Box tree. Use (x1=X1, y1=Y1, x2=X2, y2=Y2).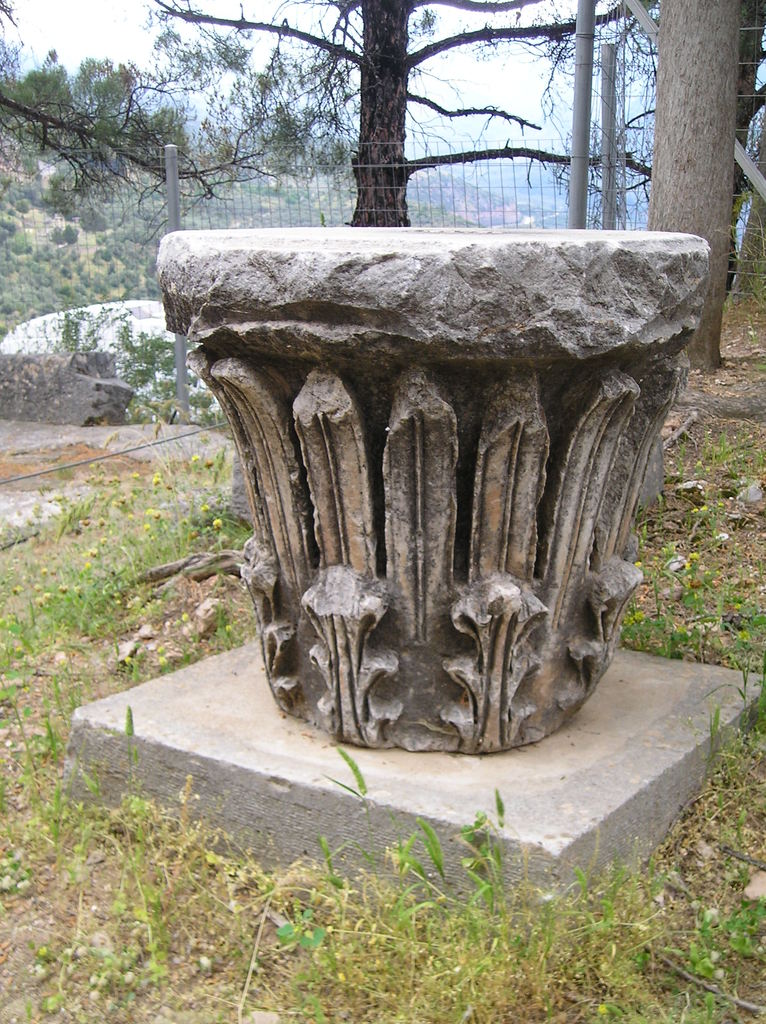
(x1=575, y1=0, x2=765, y2=366).
